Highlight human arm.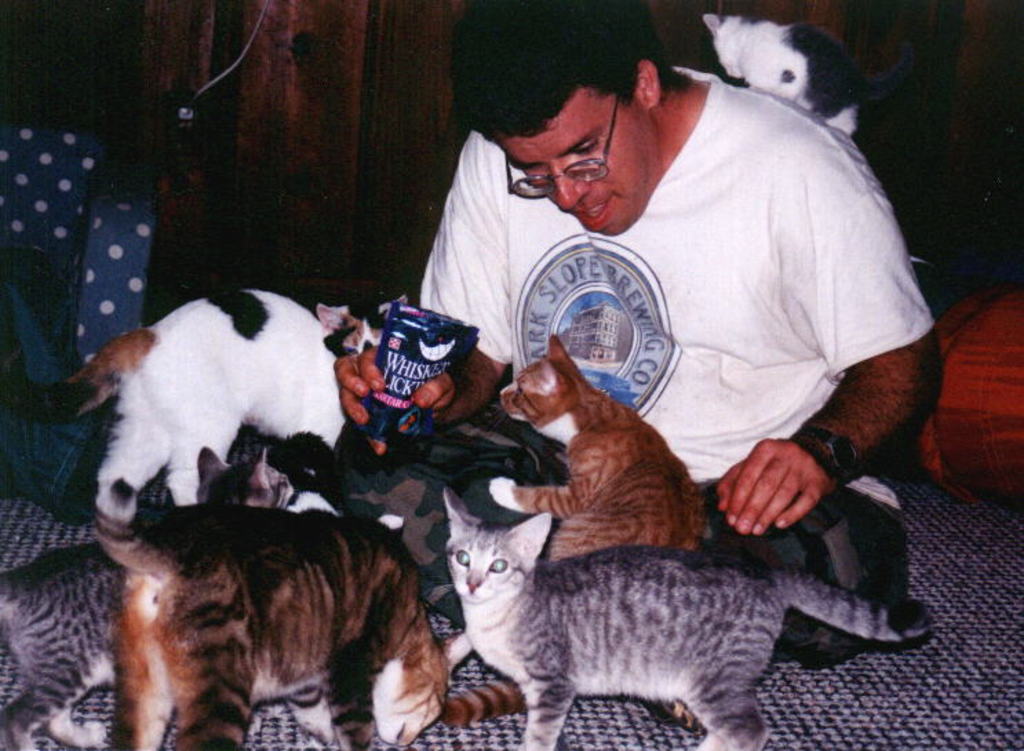
Highlighted region: <box>715,142,941,535</box>.
